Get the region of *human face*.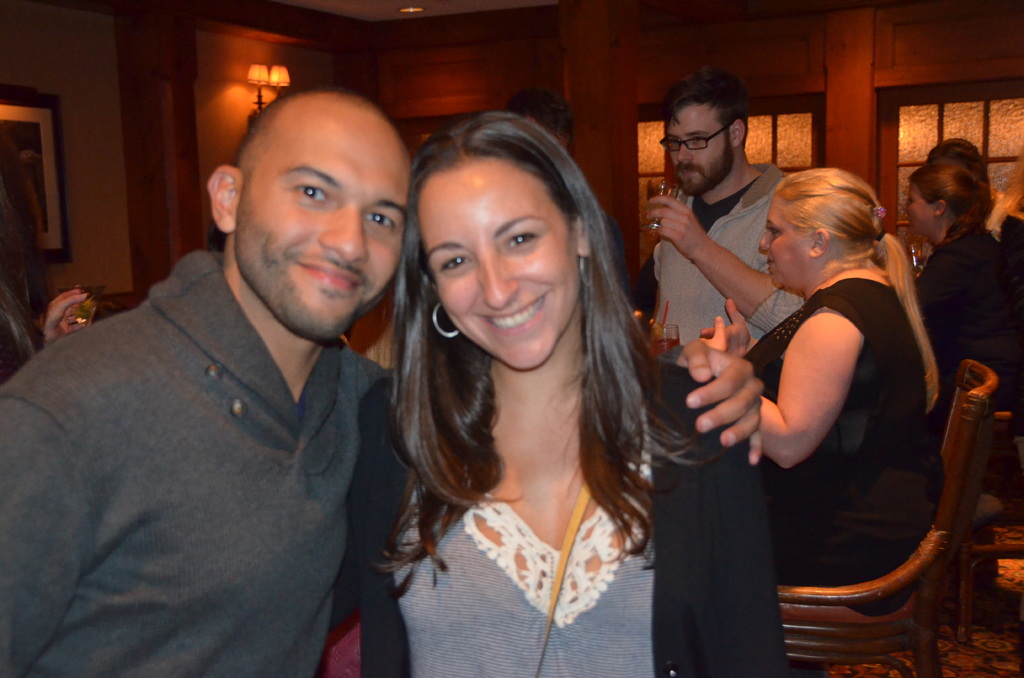
(left=761, top=199, right=812, bottom=287).
